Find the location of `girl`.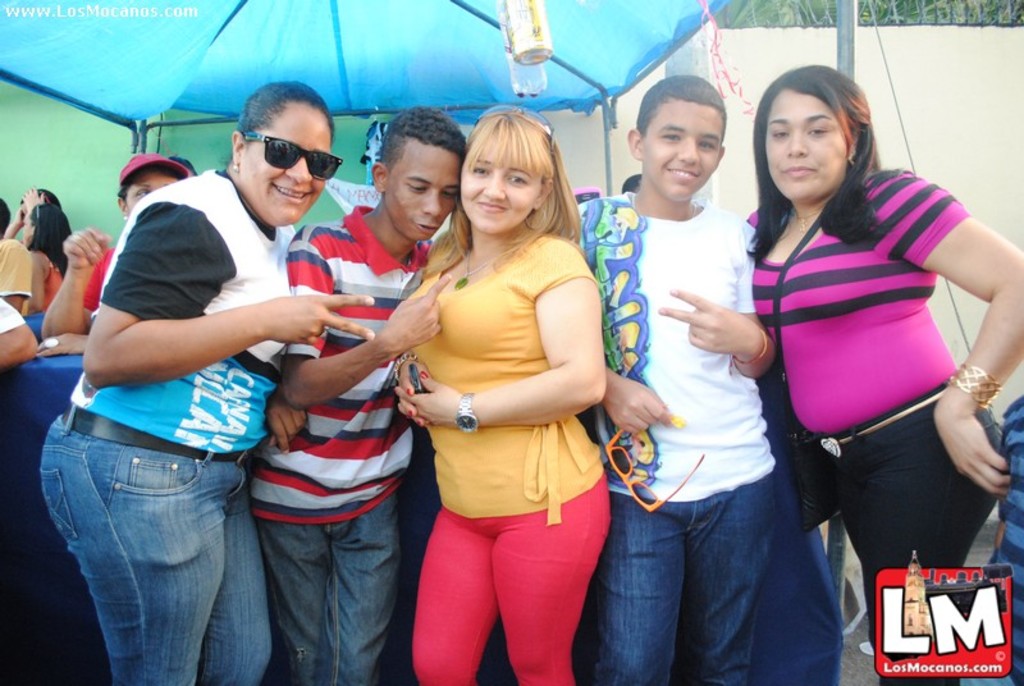
Location: rect(398, 110, 603, 685).
